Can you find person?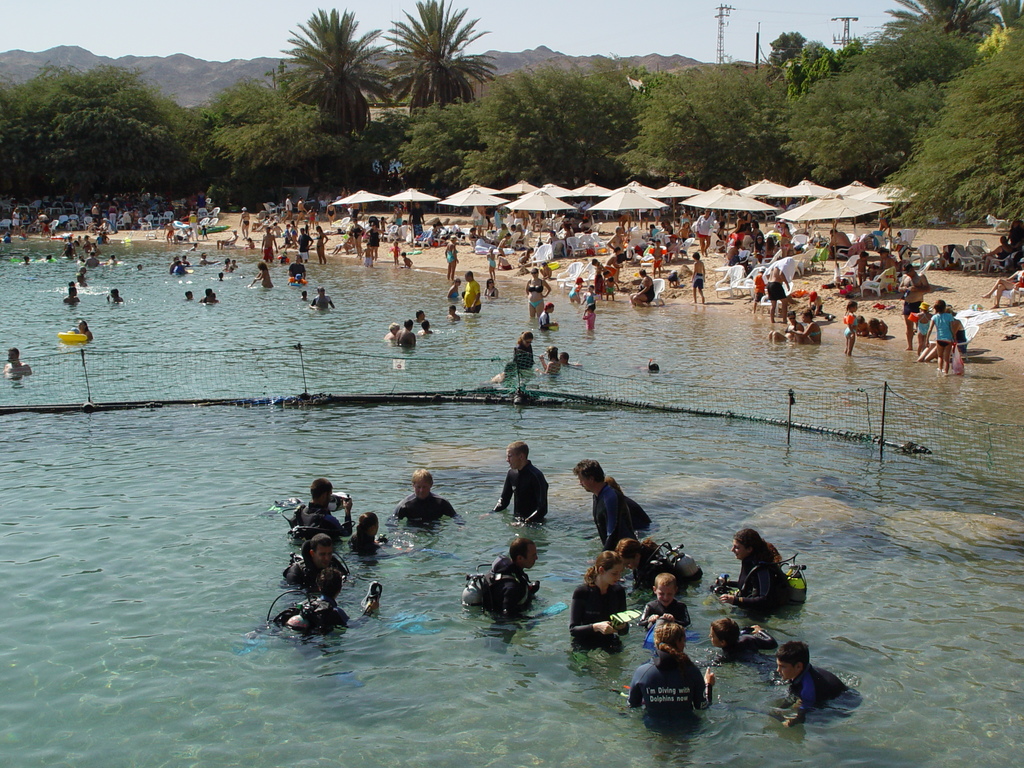
Yes, bounding box: detection(644, 573, 694, 627).
